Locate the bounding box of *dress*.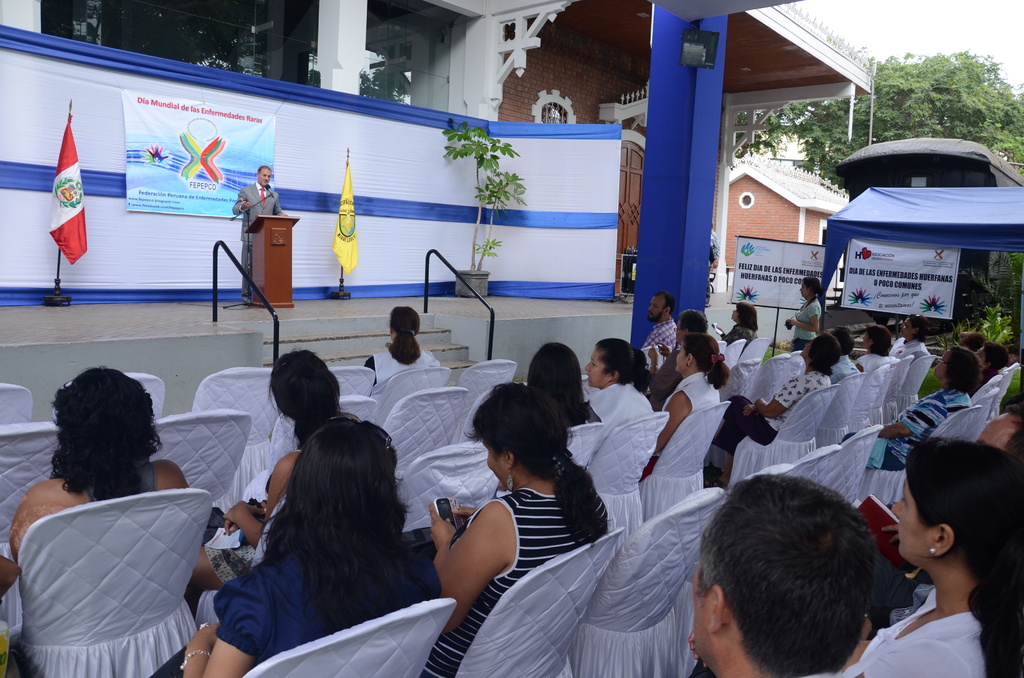
Bounding box: {"x1": 642, "y1": 375, "x2": 717, "y2": 479}.
